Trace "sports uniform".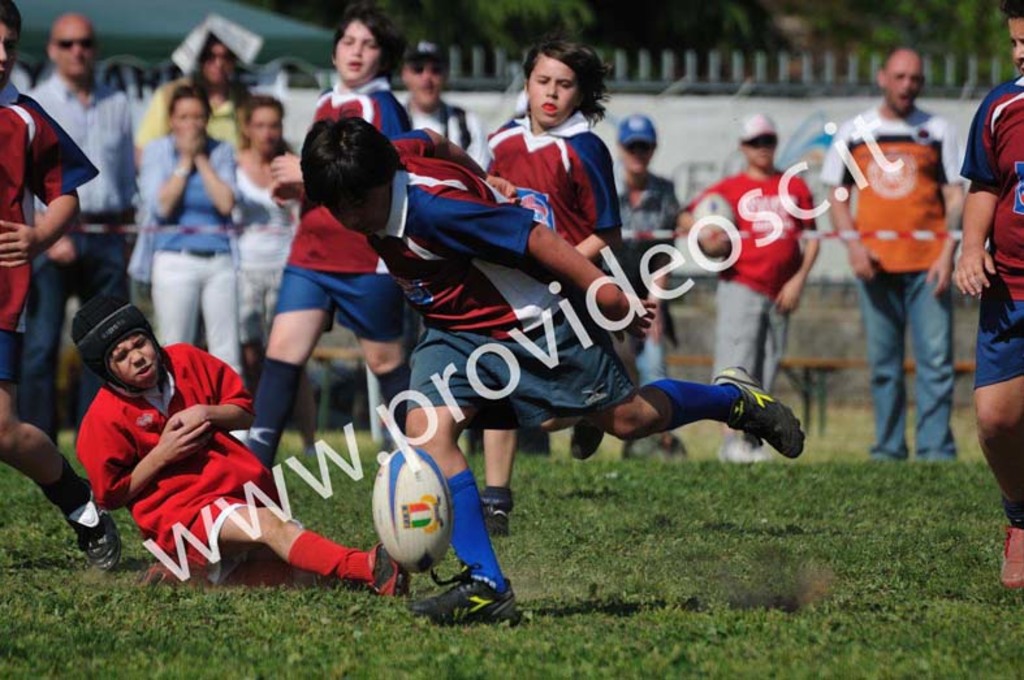
Traced to rect(70, 341, 278, 595).
